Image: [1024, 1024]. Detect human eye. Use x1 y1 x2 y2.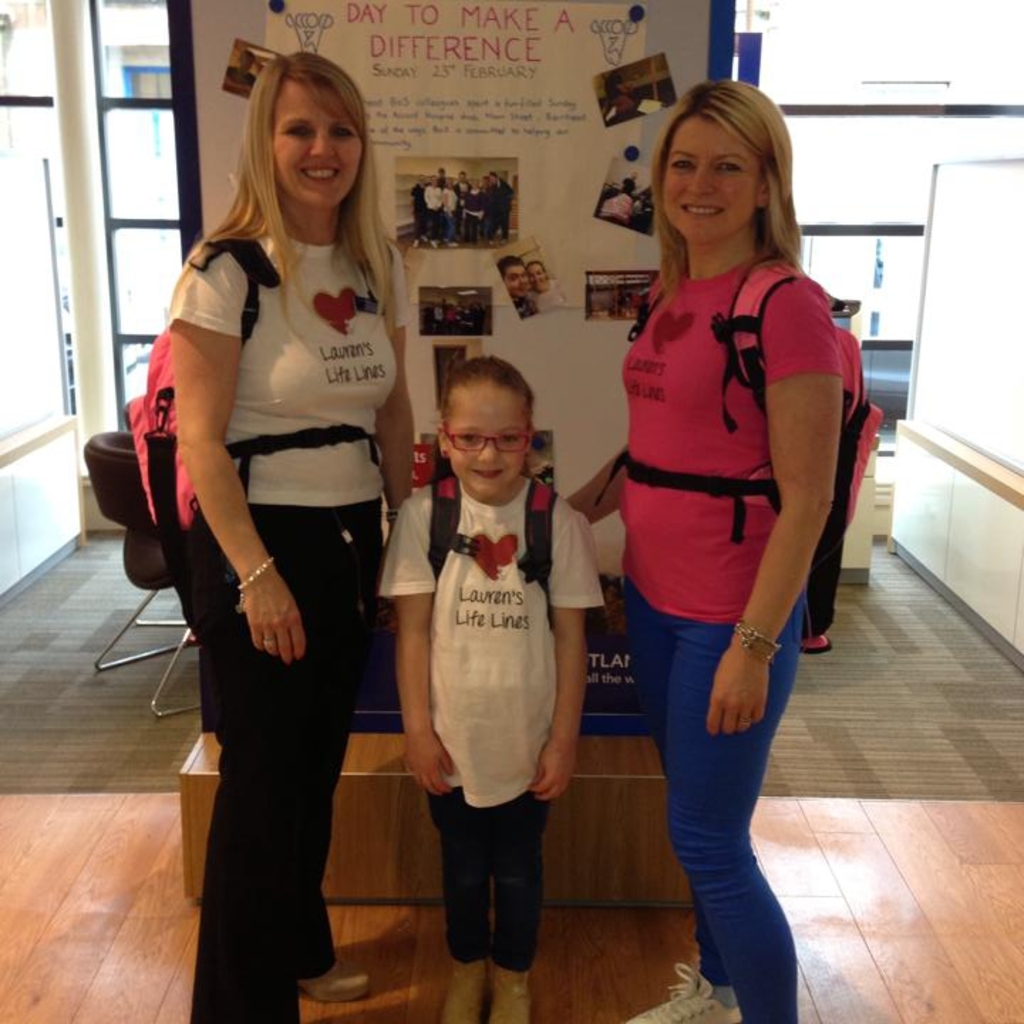
717 161 747 175.
